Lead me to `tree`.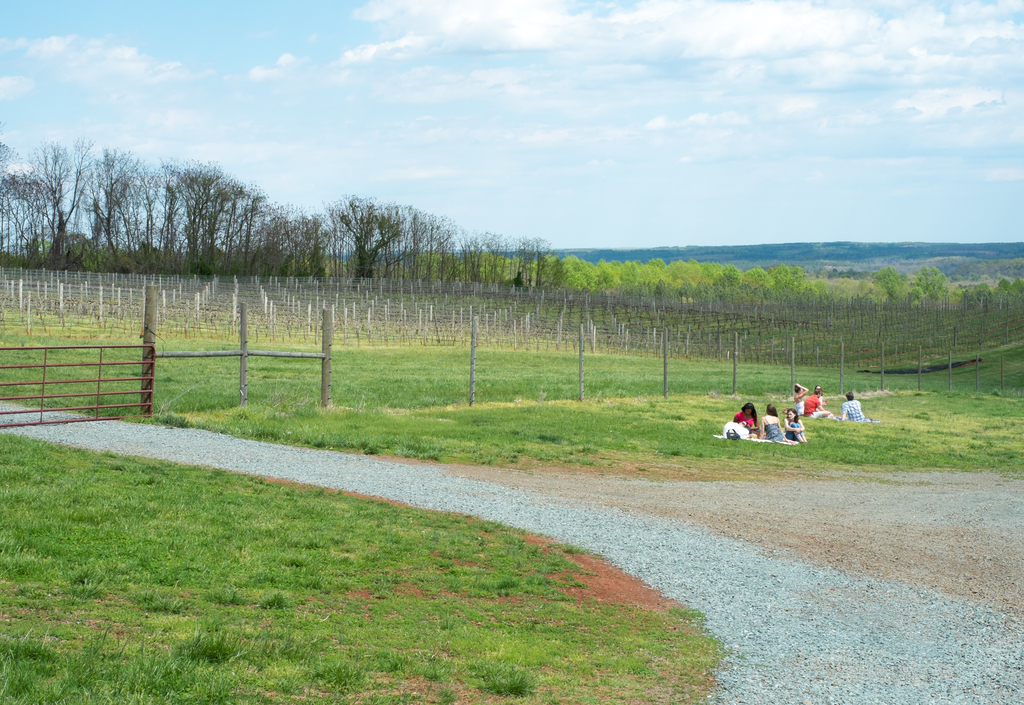
Lead to x1=913, y1=264, x2=952, y2=302.
